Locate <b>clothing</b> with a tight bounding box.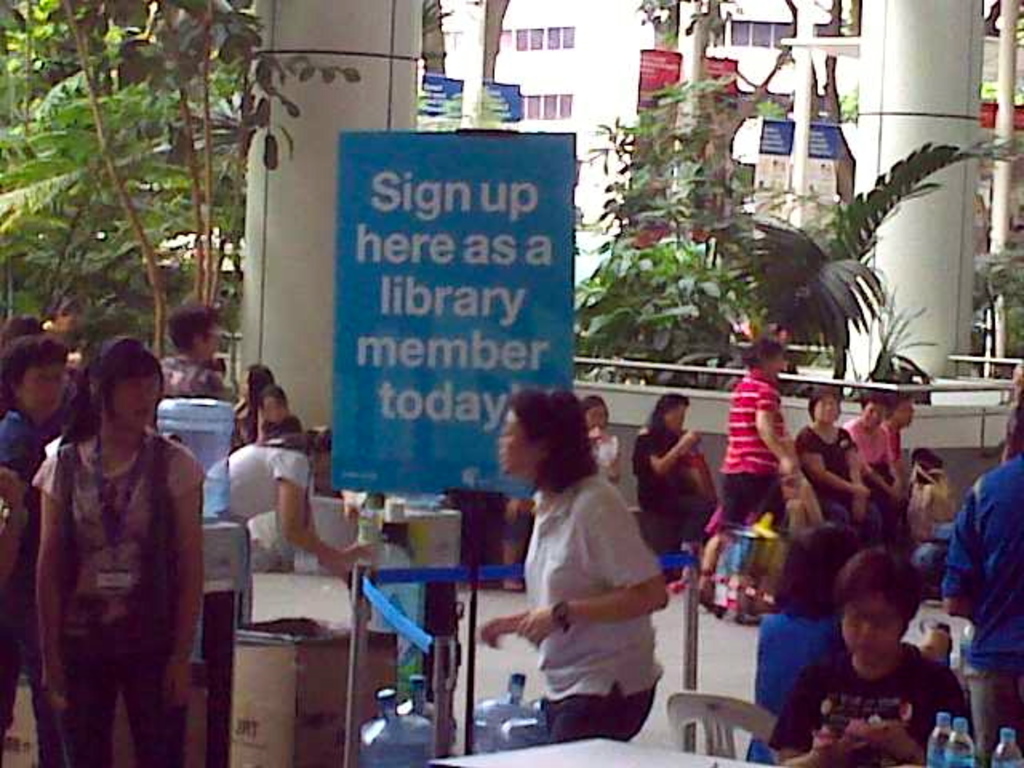
<region>794, 413, 880, 536</region>.
